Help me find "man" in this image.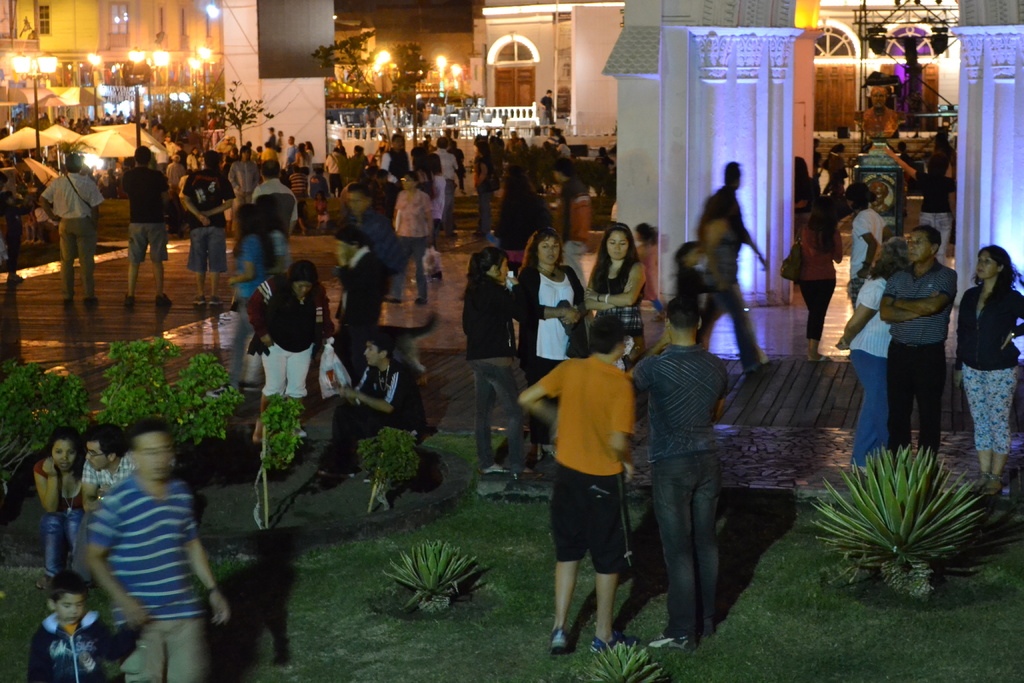
Found it: detection(331, 219, 380, 374).
